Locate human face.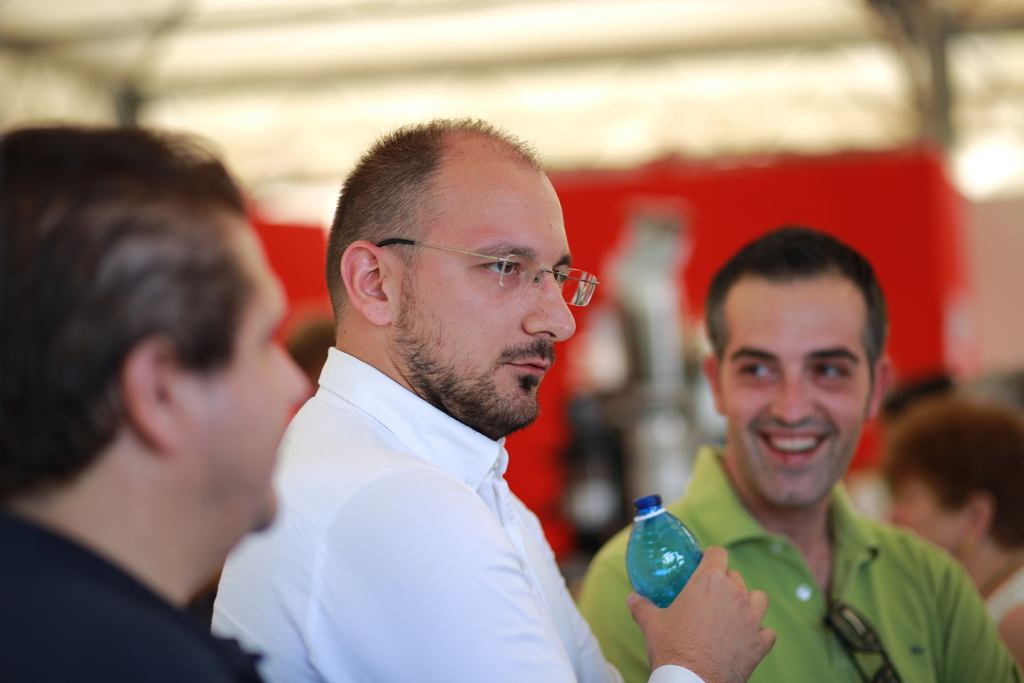
Bounding box: 716, 286, 870, 504.
